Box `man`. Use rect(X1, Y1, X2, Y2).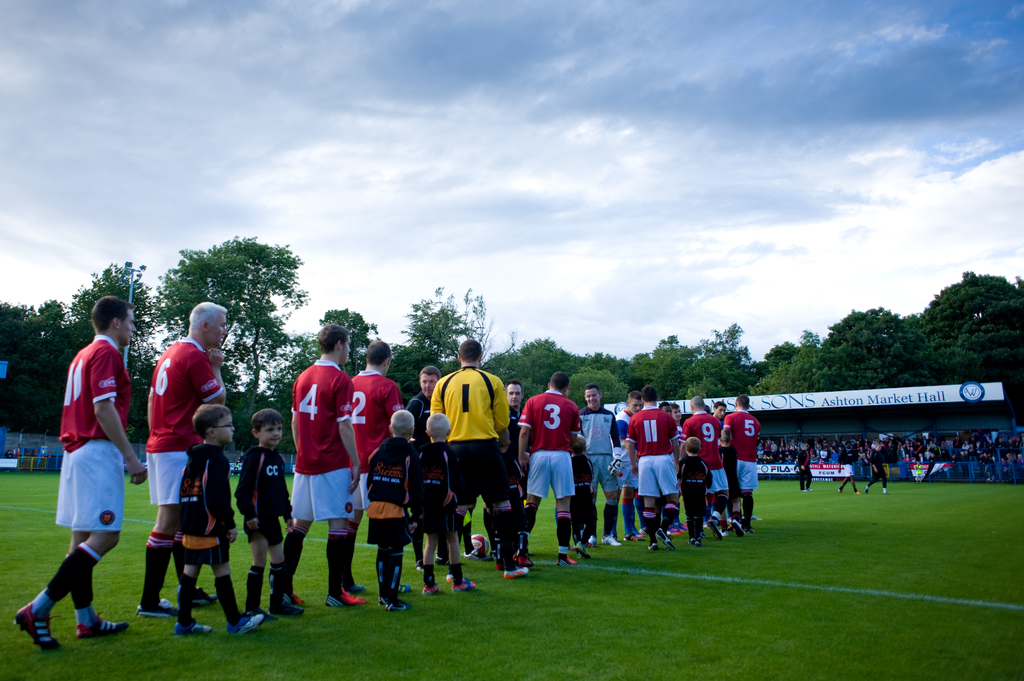
rect(410, 366, 454, 576).
